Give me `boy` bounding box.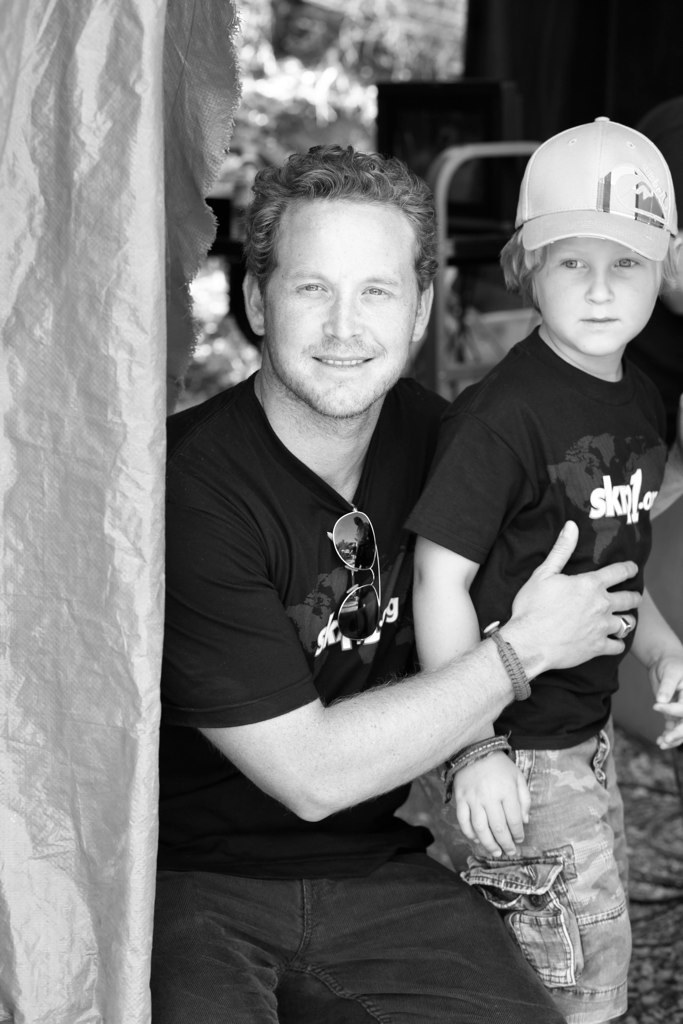
locate(407, 109, 682, 1023).
